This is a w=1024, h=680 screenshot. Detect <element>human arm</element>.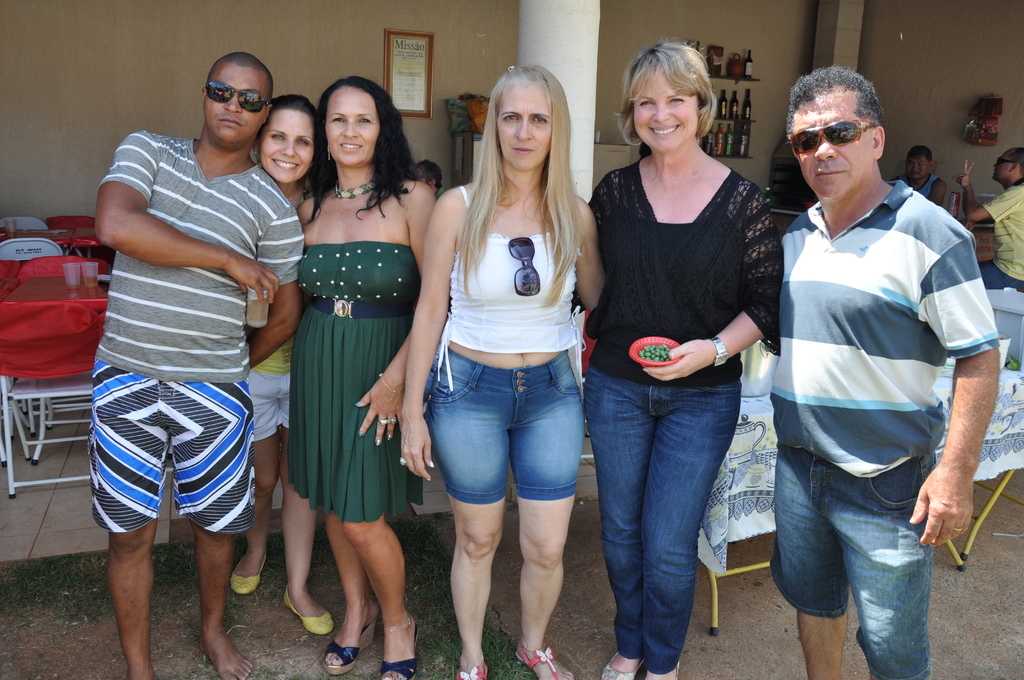
(572,187,610,313).
